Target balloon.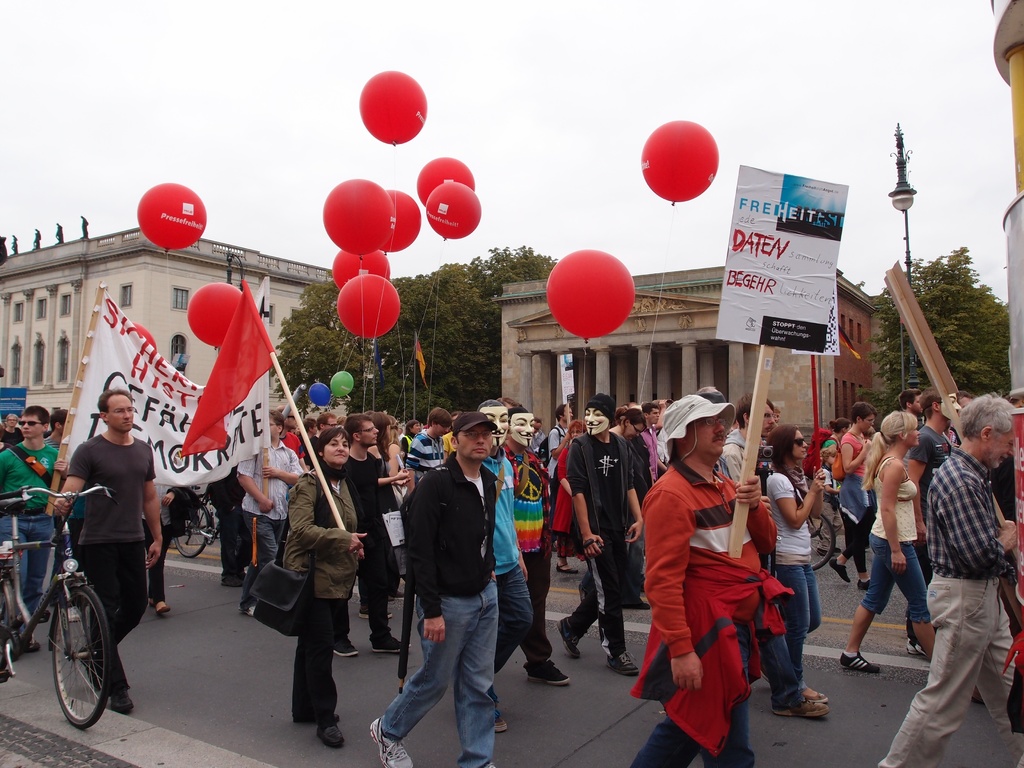
Target region: [640,118,719,205].
